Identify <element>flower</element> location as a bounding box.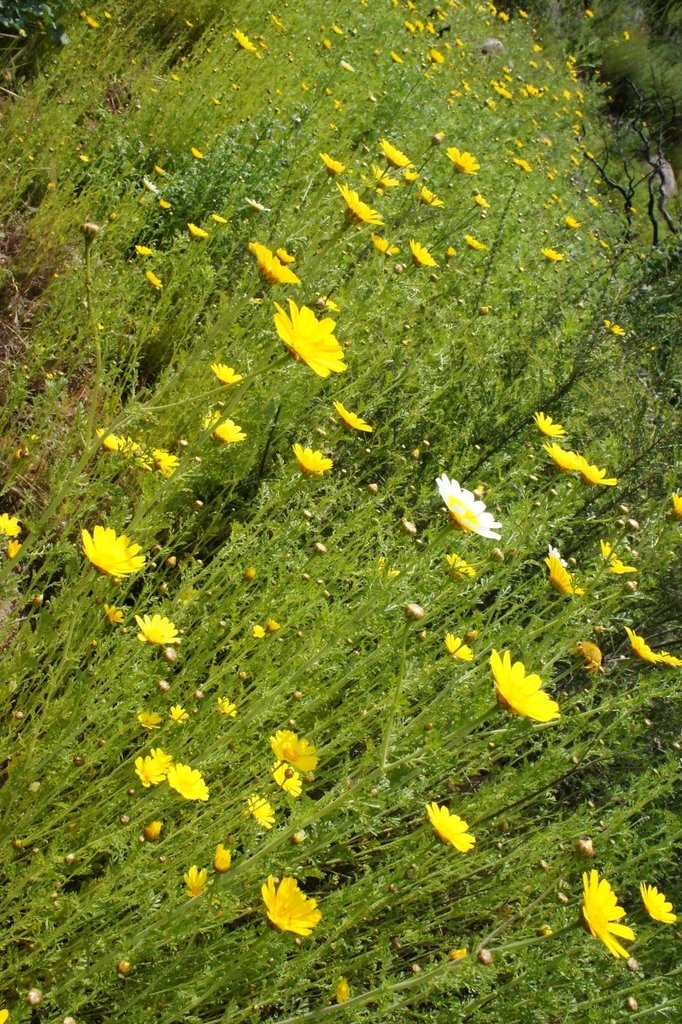
(x1=482, y1=651, x2=572, y2=724).
